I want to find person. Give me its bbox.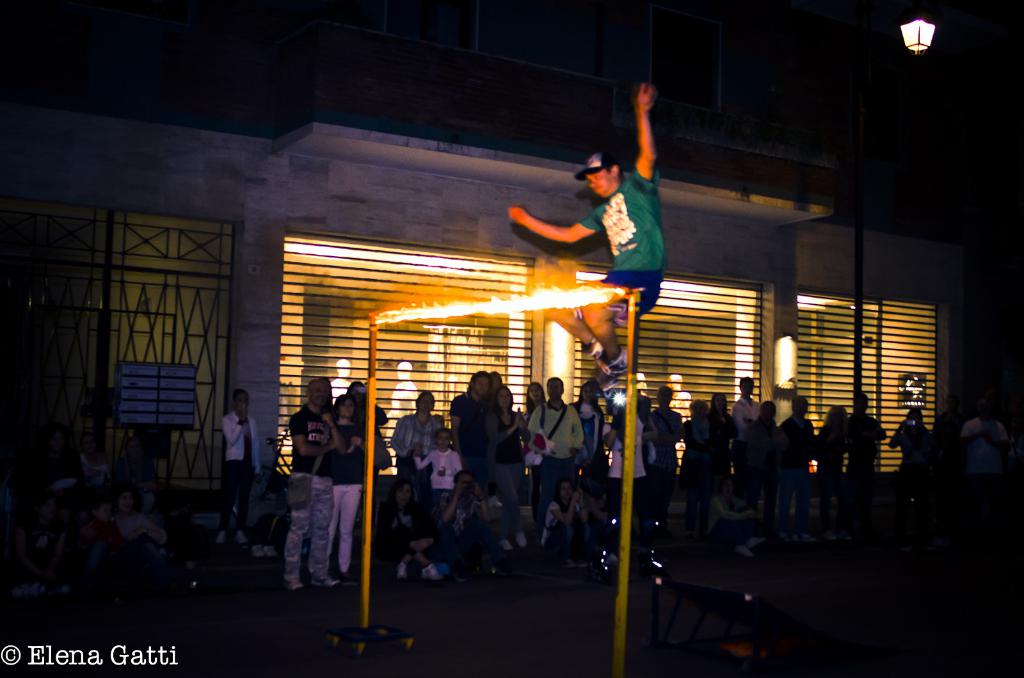
Rect(809, 403, 854, 492).
